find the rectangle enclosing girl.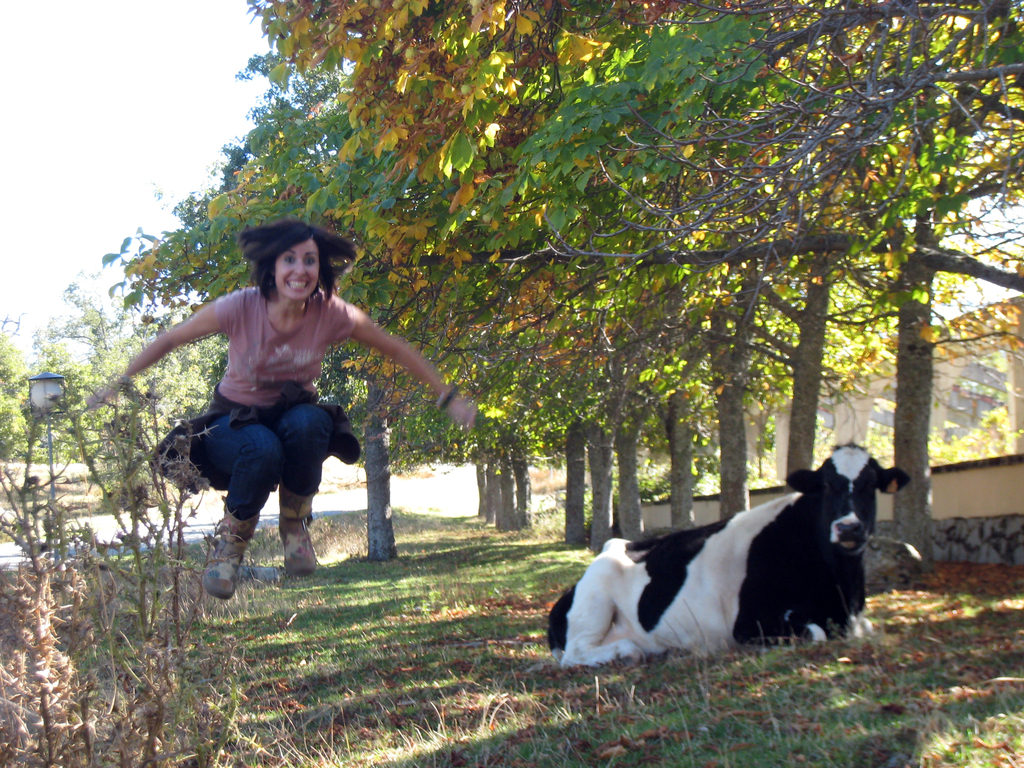
[83,217,474,601].
